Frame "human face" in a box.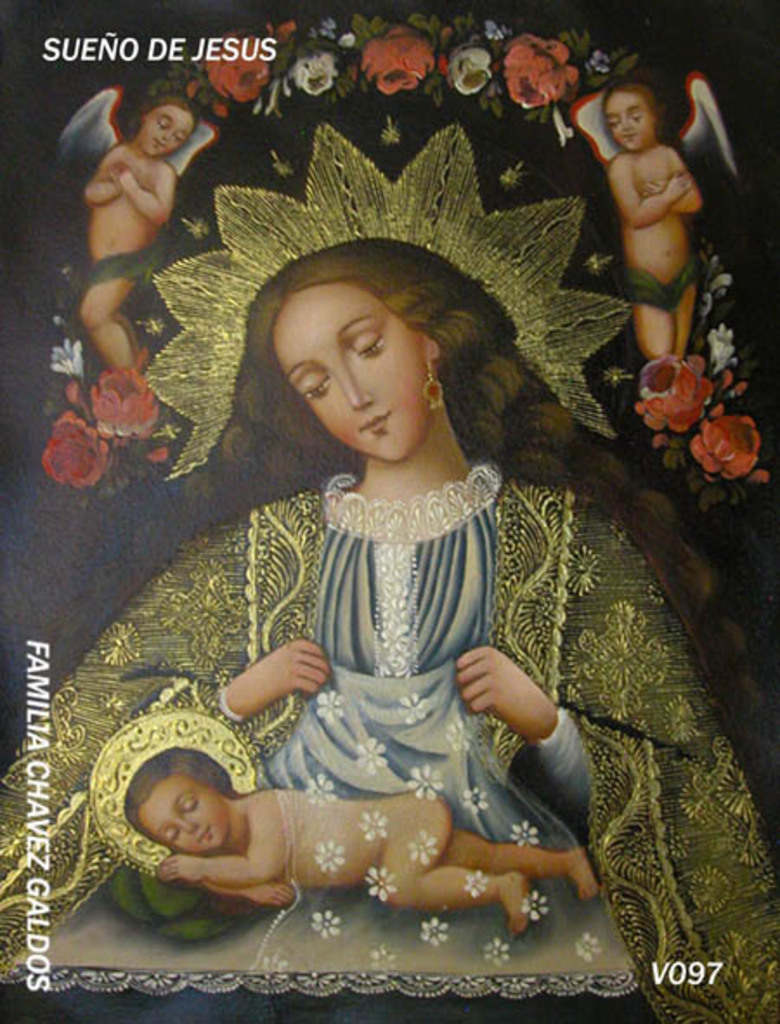
region(139, 776, 225, 856).
